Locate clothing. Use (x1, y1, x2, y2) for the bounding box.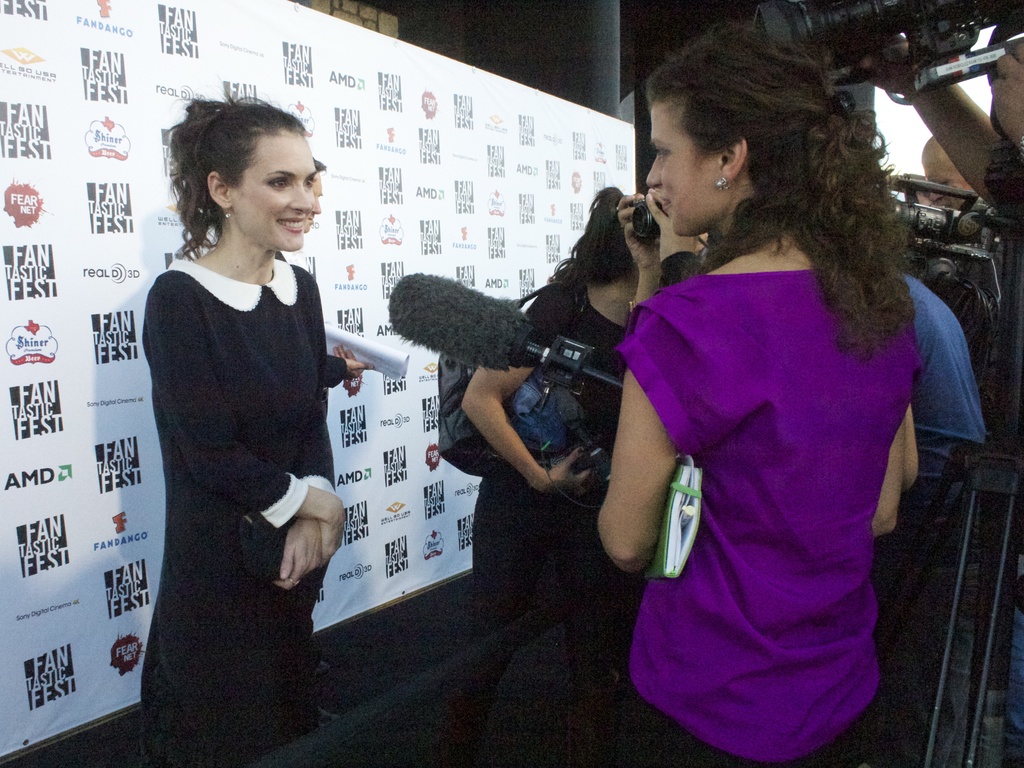
(893, 269, 986, 540).
